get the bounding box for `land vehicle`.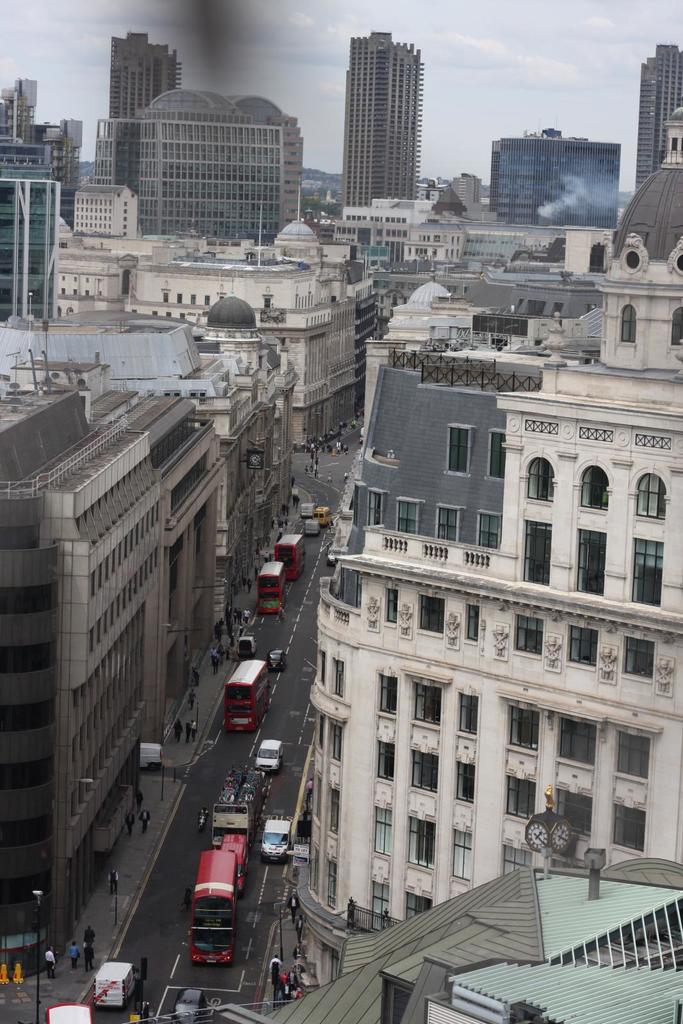
[317, 504, 335, 518].
